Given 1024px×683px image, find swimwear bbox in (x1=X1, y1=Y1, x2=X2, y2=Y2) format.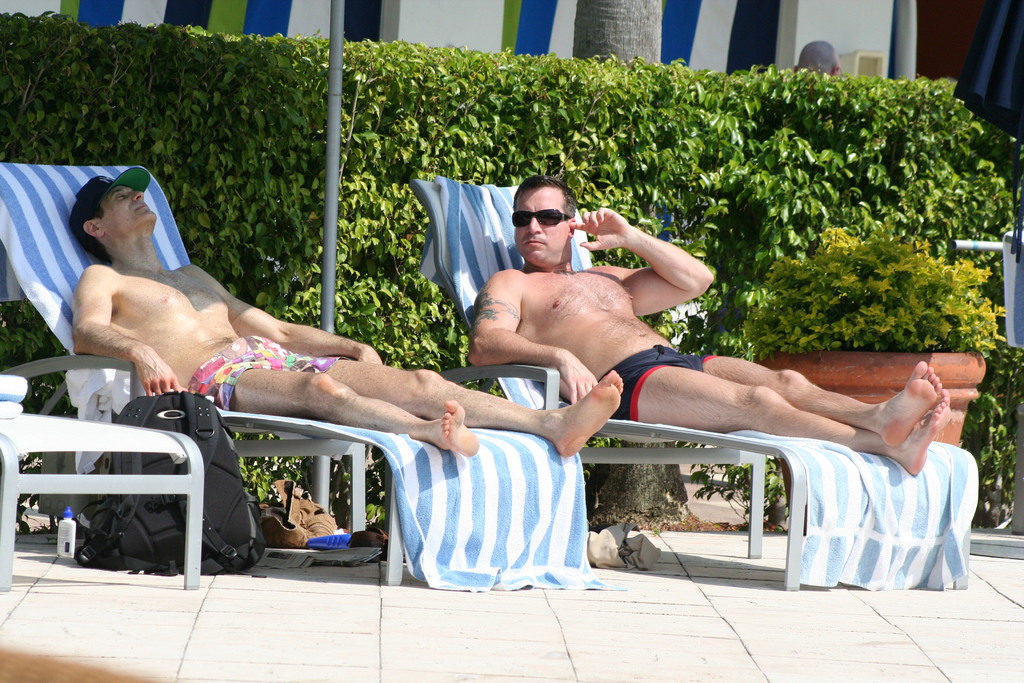
(x1=600, y1=348, x2=717, y2=419).
